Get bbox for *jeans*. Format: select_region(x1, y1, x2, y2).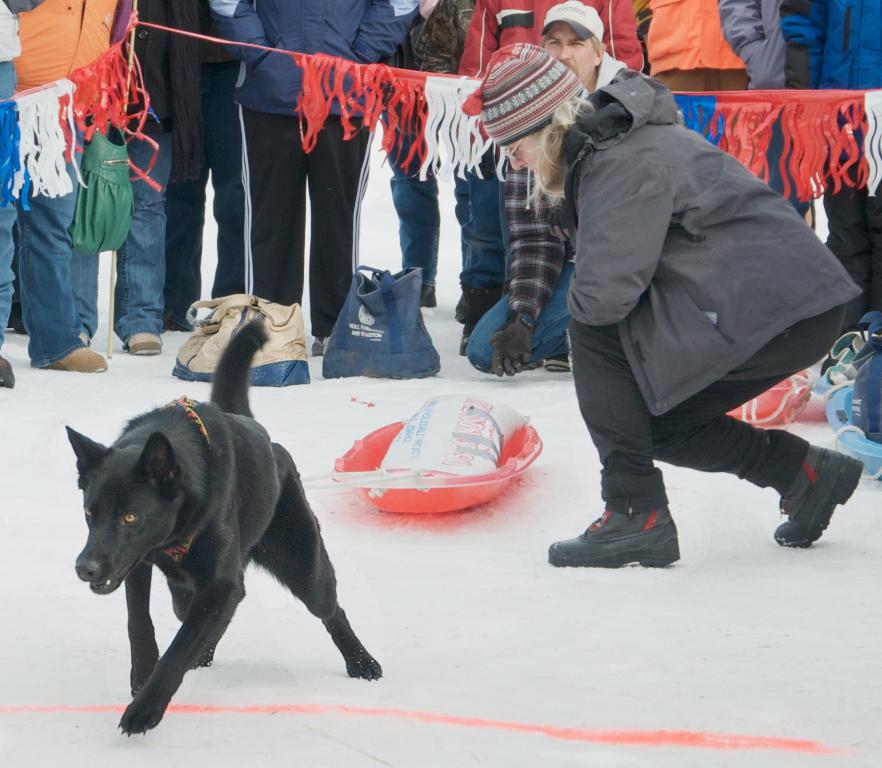
select_region(466, 251, 581, 382).
